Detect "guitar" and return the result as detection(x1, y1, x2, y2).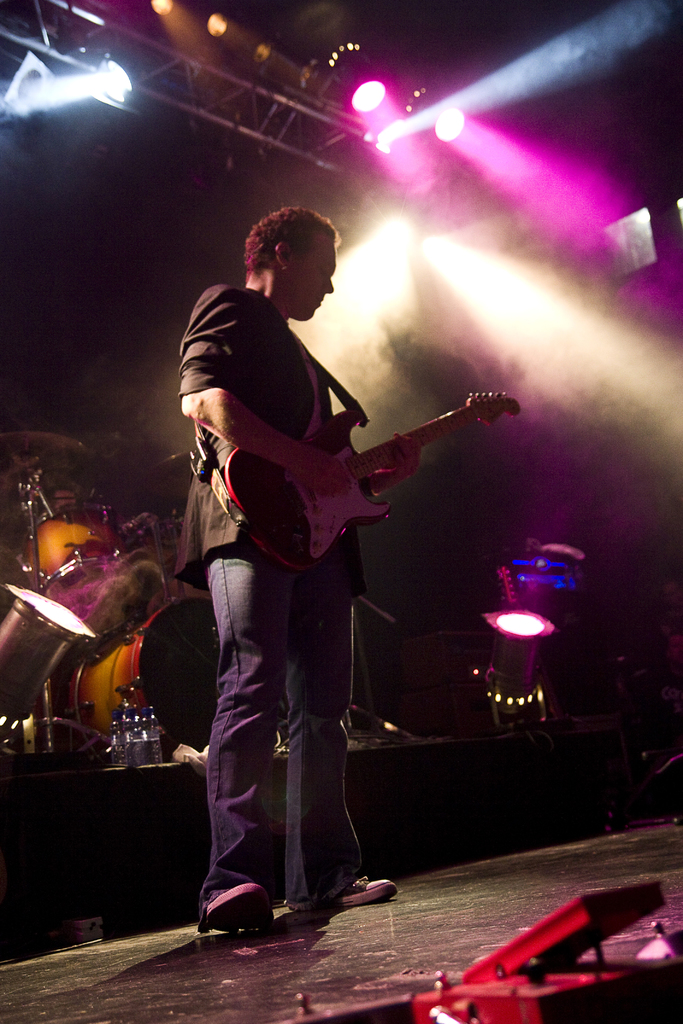
detection(218, 388, 526, 568).
